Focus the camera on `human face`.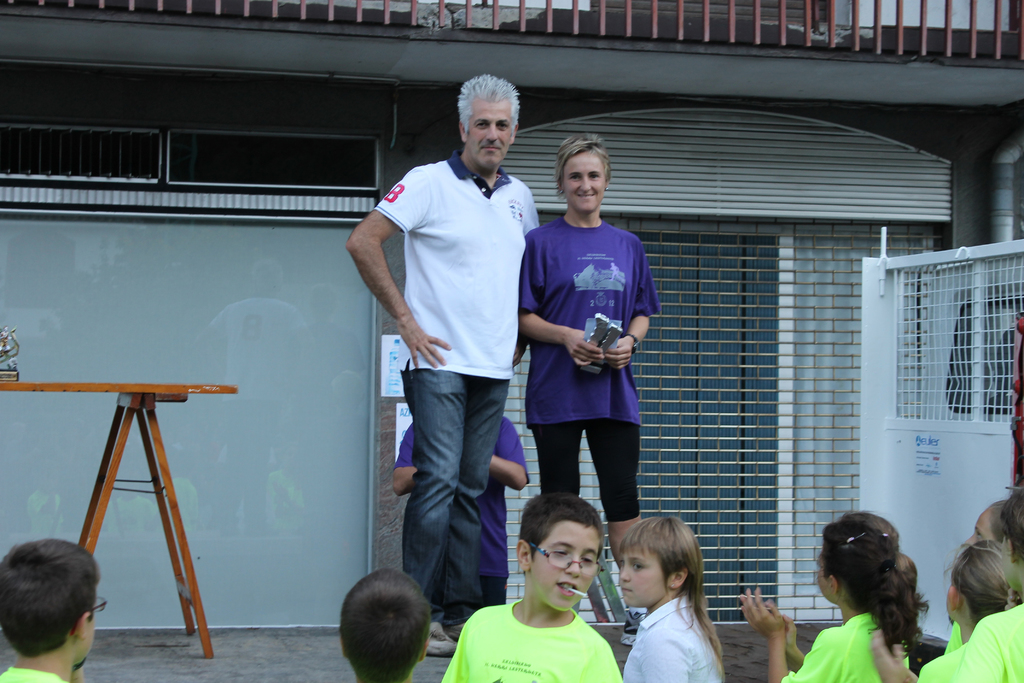
Focus region: [left=614, top=546, right=671, bottom=610].
